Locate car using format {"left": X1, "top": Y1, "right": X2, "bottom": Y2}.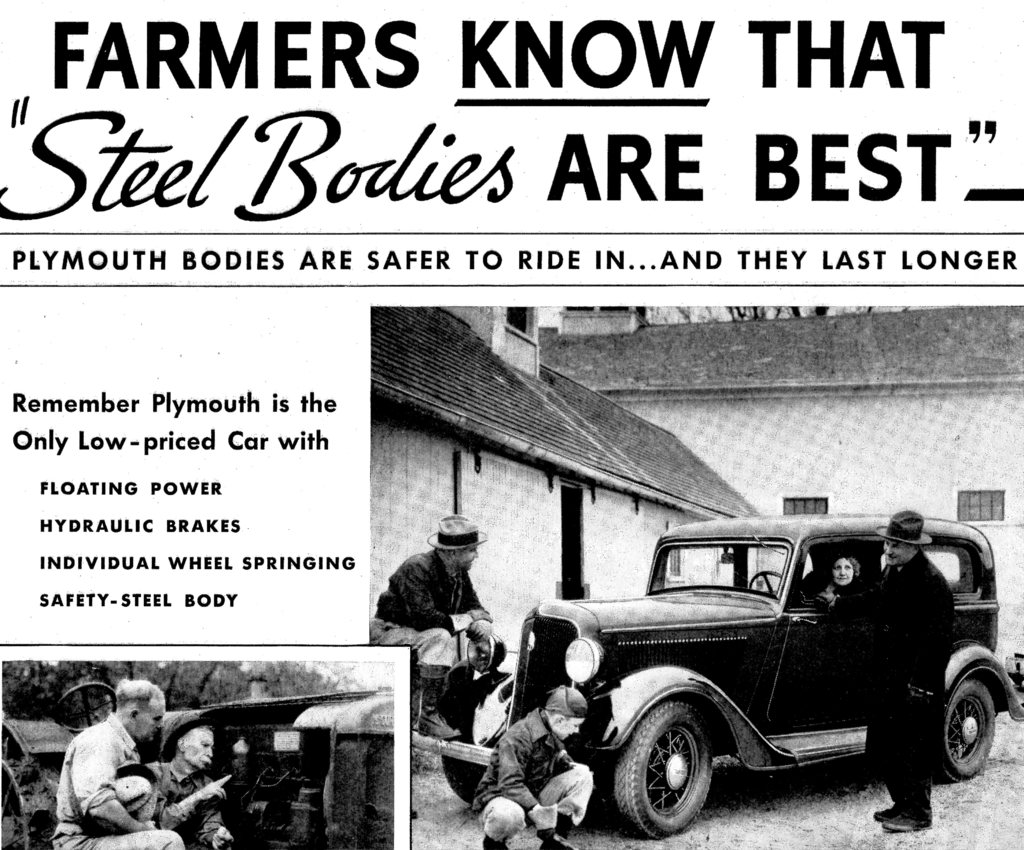
{"left": 463, "top": 509, "right": 1013, "bottom": 840}.
